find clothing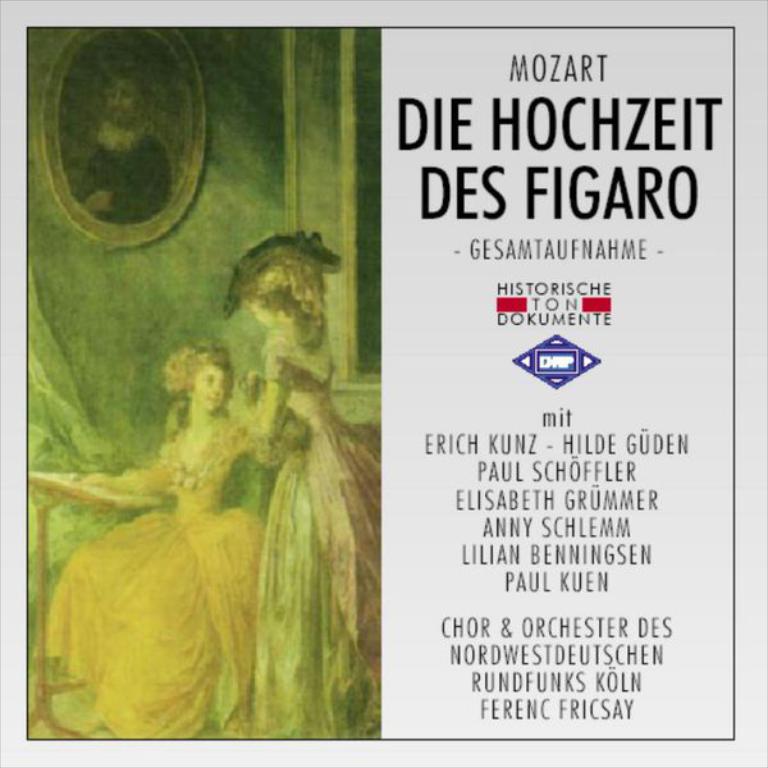
205/253/364/698
